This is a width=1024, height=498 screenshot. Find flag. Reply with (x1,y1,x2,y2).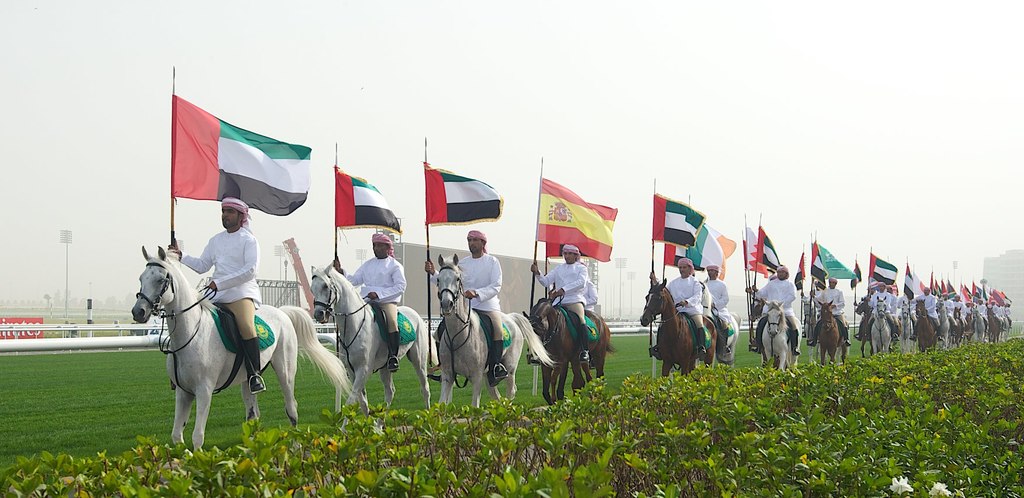
(650,190,702,243).
